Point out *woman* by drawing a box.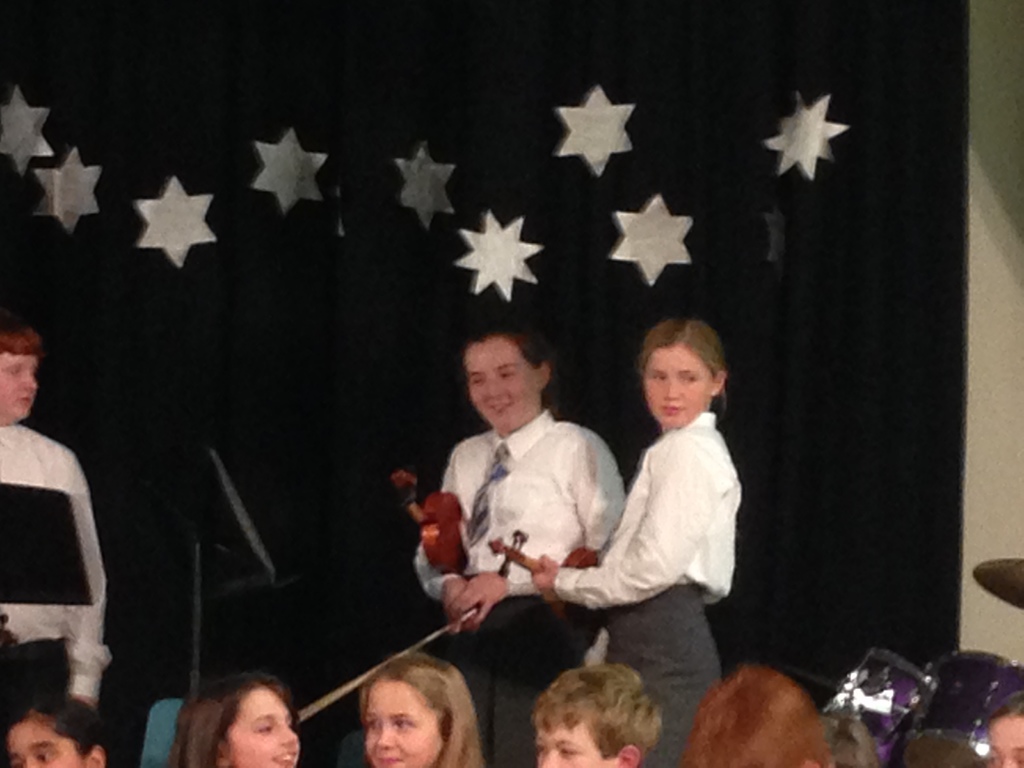
(left=314, top=649, right=496, bottom=767).
